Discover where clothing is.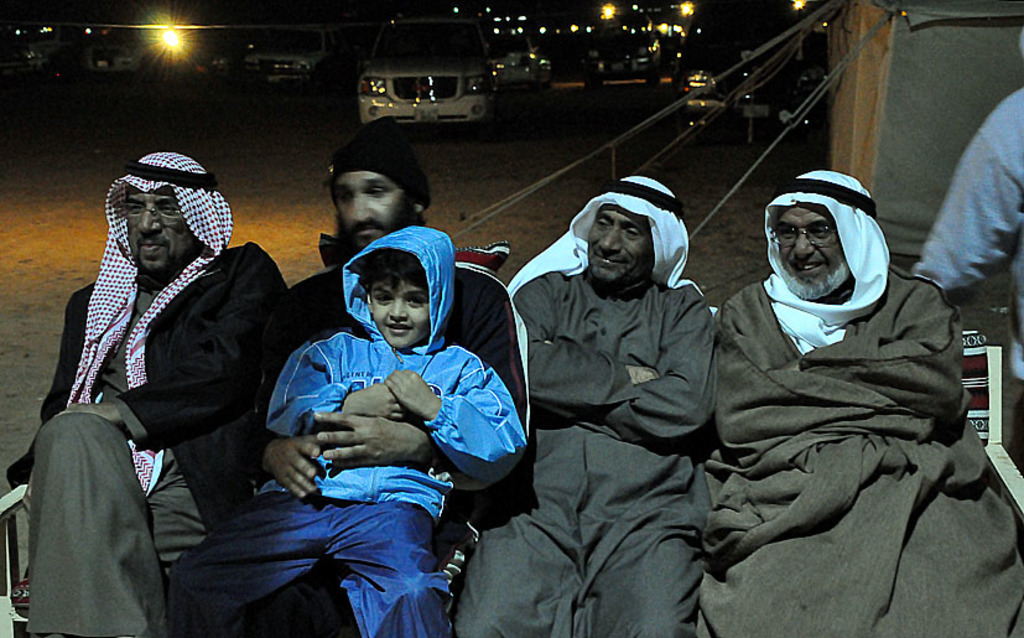
Discovered at [167, 228, 526, 637].
